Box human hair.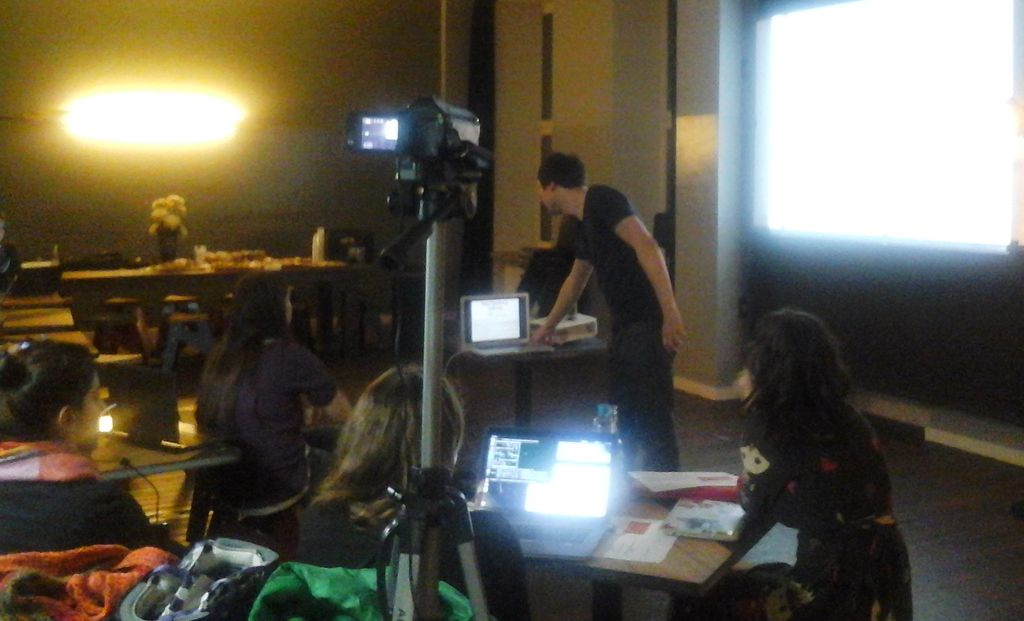
[303,367,464,535].
